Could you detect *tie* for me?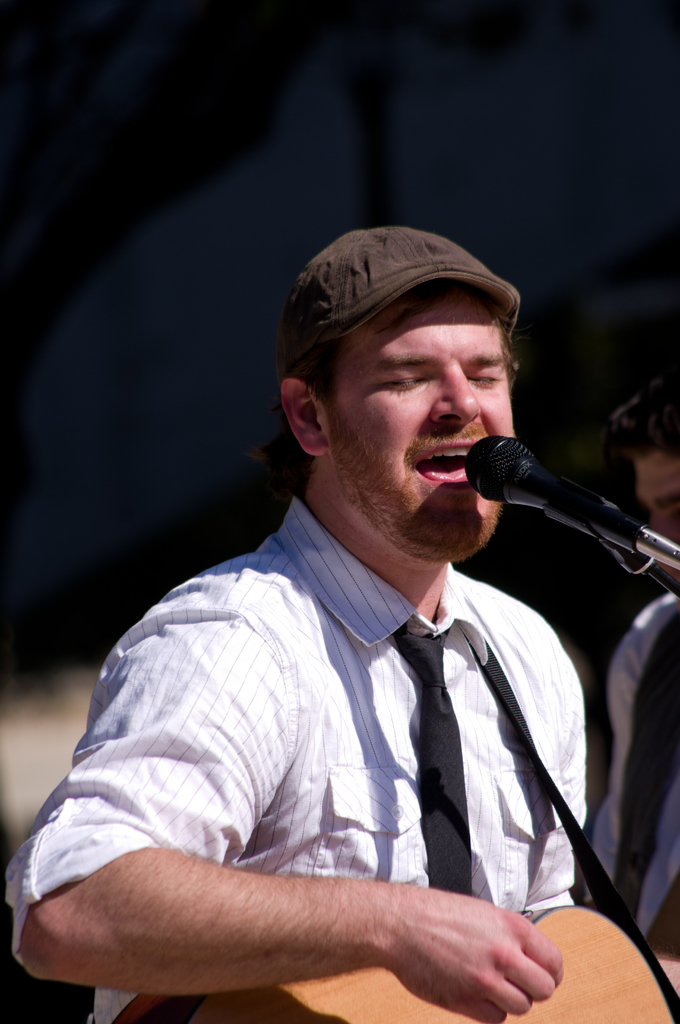
Detection result: <bbox>391, 629, 469, 895</bbox>.
